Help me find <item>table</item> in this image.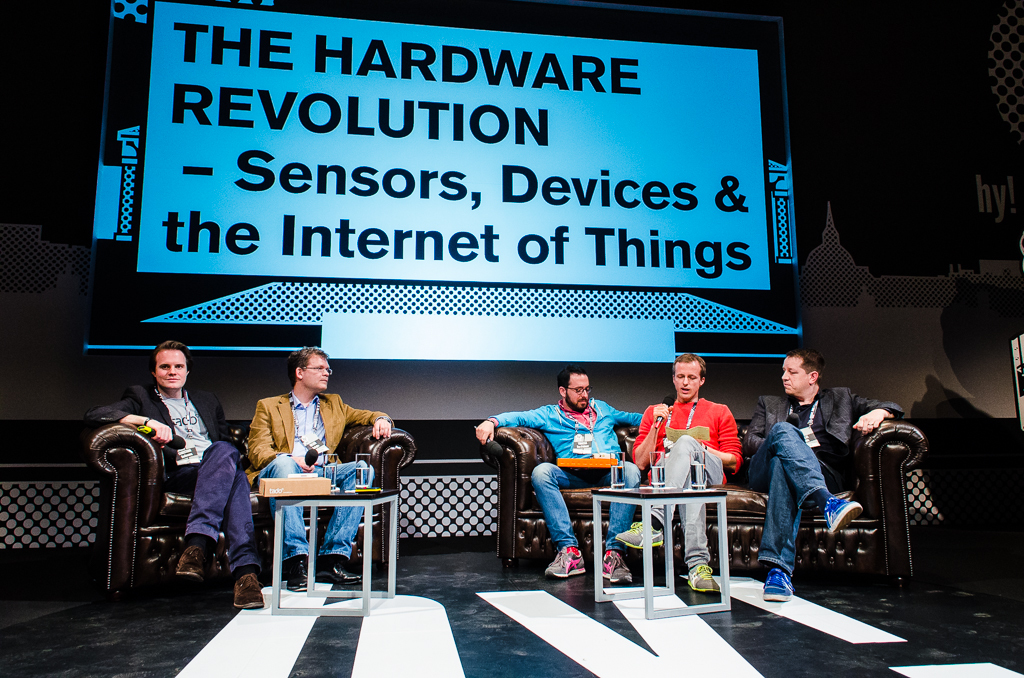
Found it: {"x1": 231, "y1": 458, "x2": 405, "y2": 609}.
